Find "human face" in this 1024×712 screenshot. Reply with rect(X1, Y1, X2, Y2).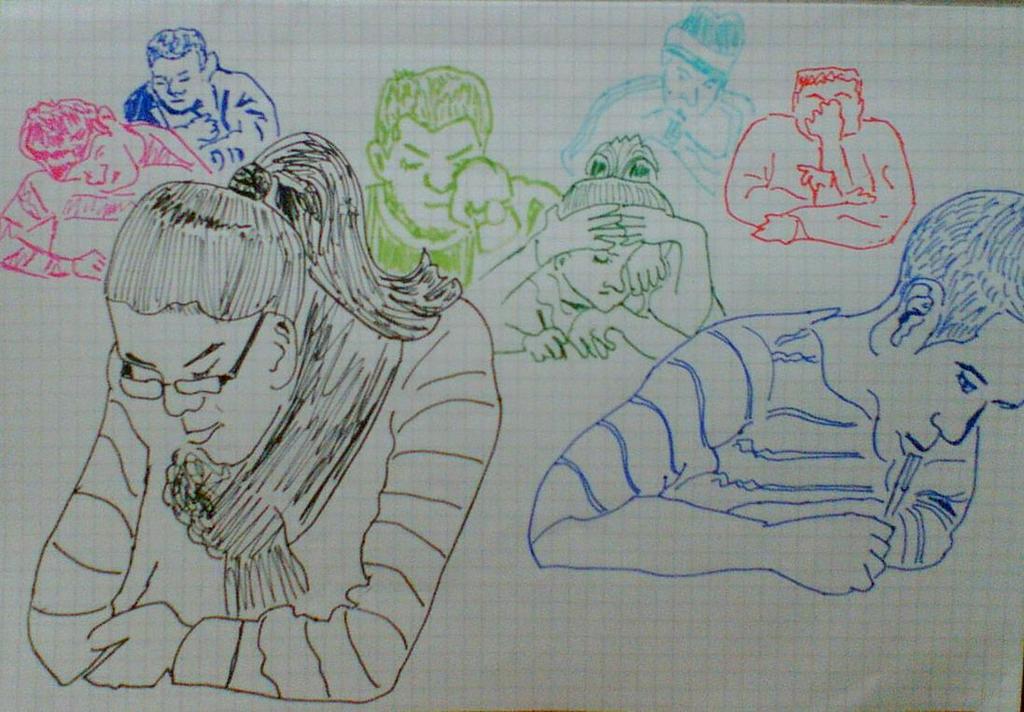
rect(562, 228, 640, 308).
